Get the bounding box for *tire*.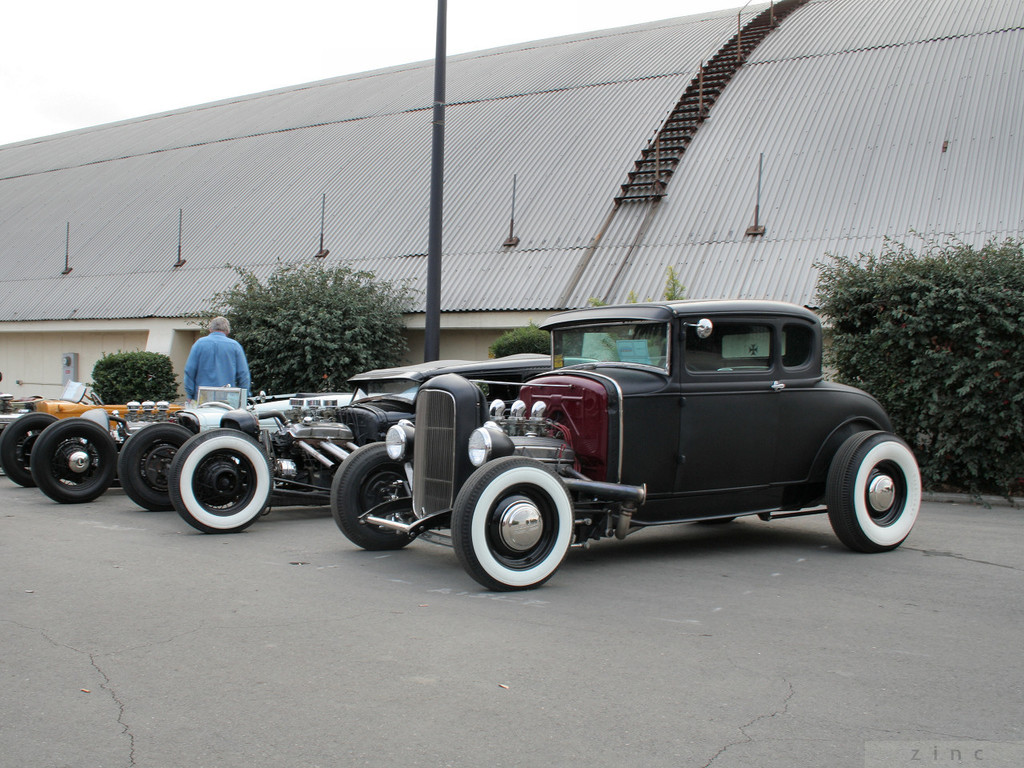
bbox(31, 418, 123, 500).
